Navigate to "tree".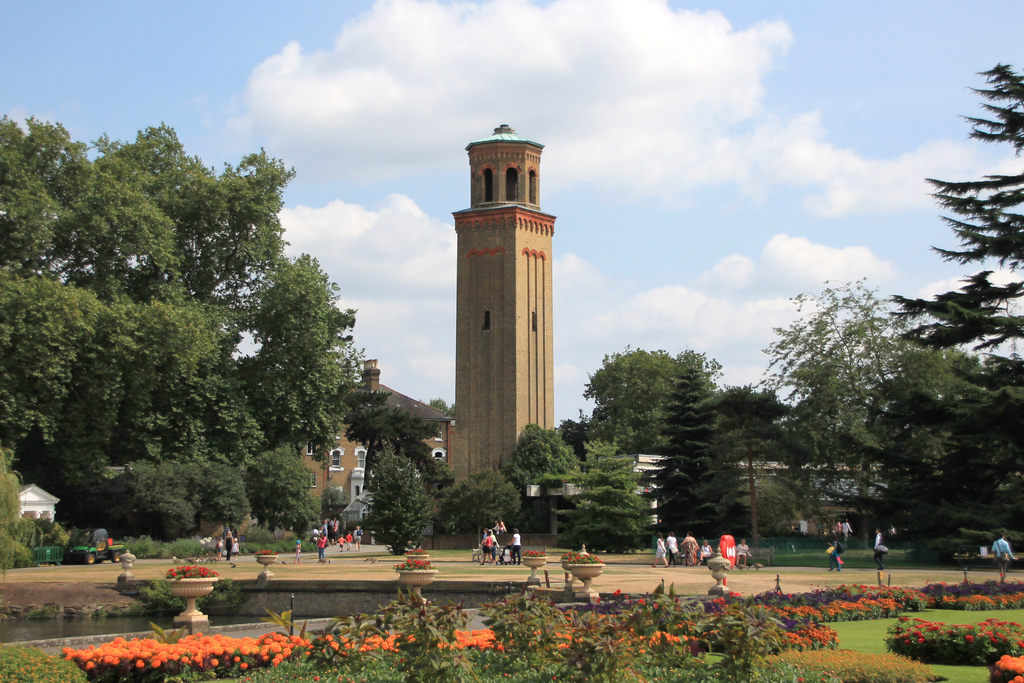
Navigation target: left=564, top=344, right=725, bottom=453.
